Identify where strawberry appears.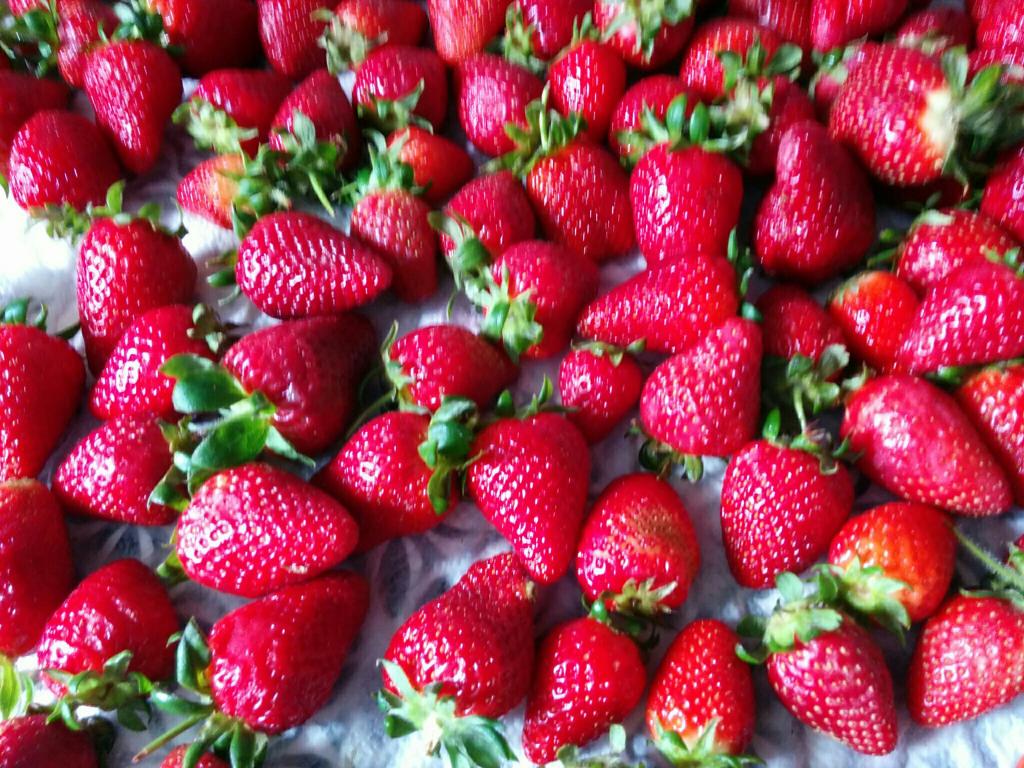
Appears at 732 563 912 761.
